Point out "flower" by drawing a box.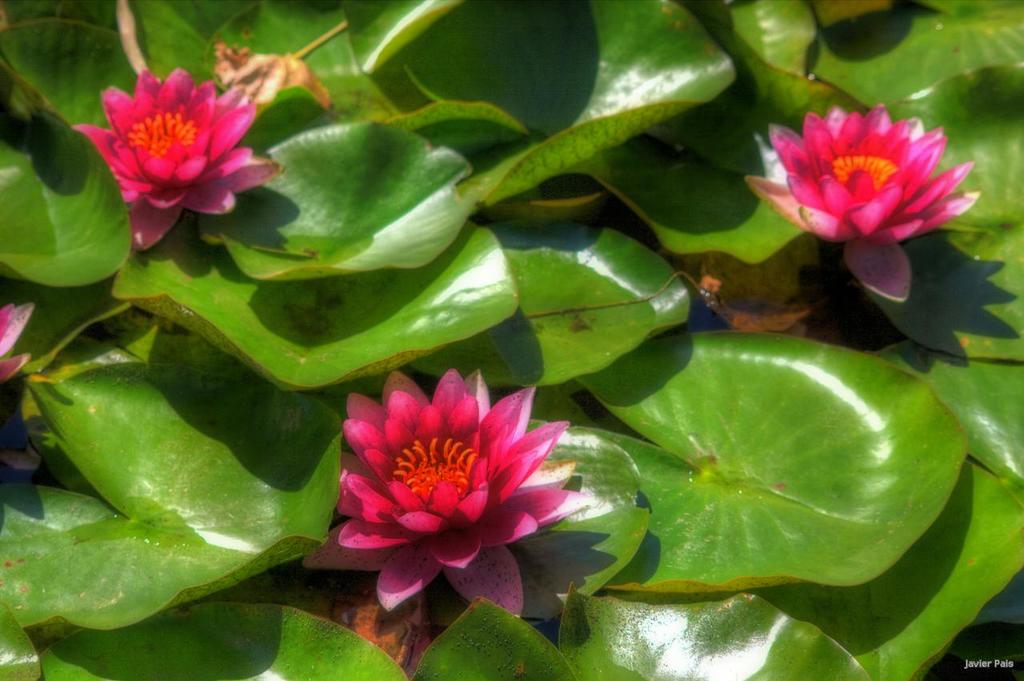
box(0, 300, 34, 389).
